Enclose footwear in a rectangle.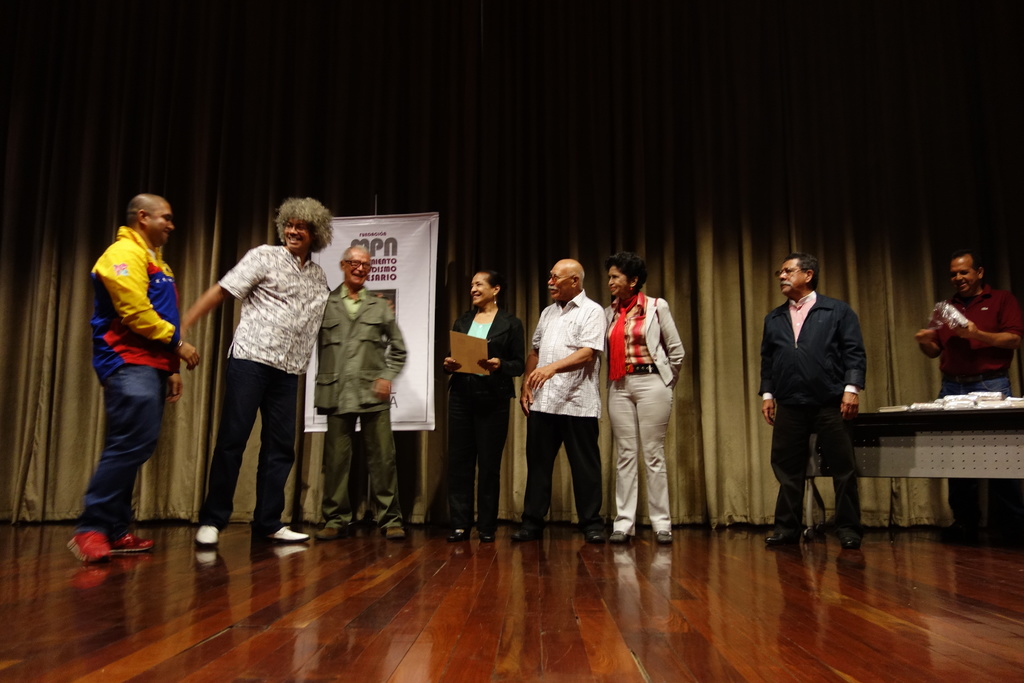
[left=384, top=523, right=410, bottom=538].
